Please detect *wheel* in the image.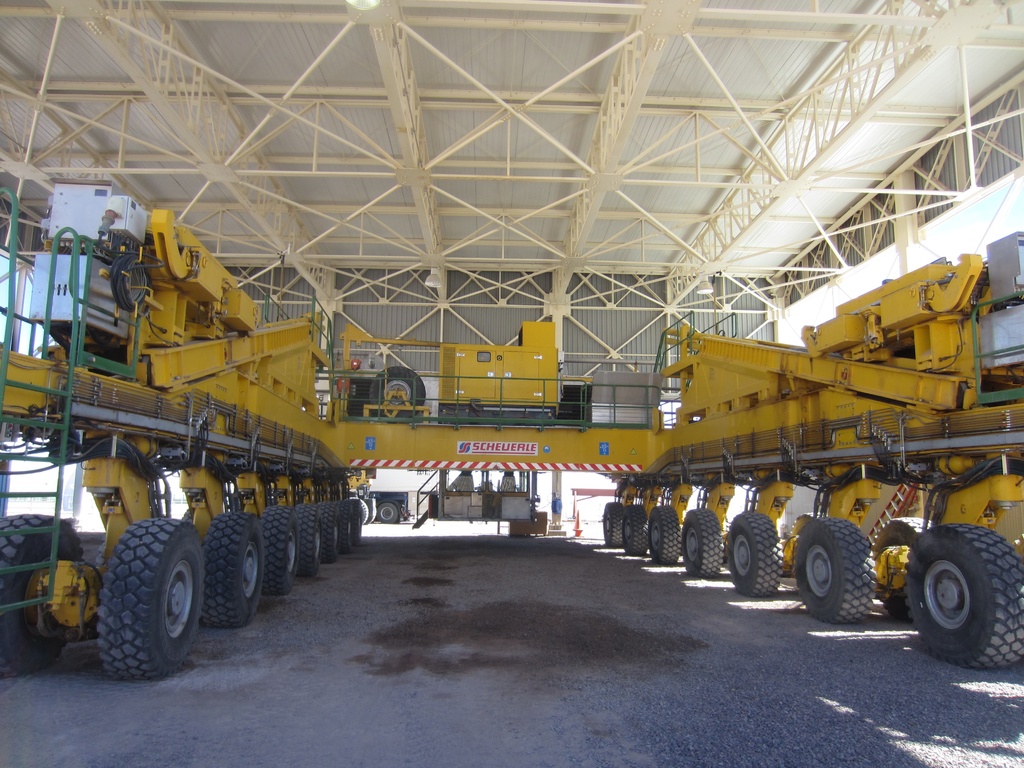
bbox(0, 511, 83, 669).
